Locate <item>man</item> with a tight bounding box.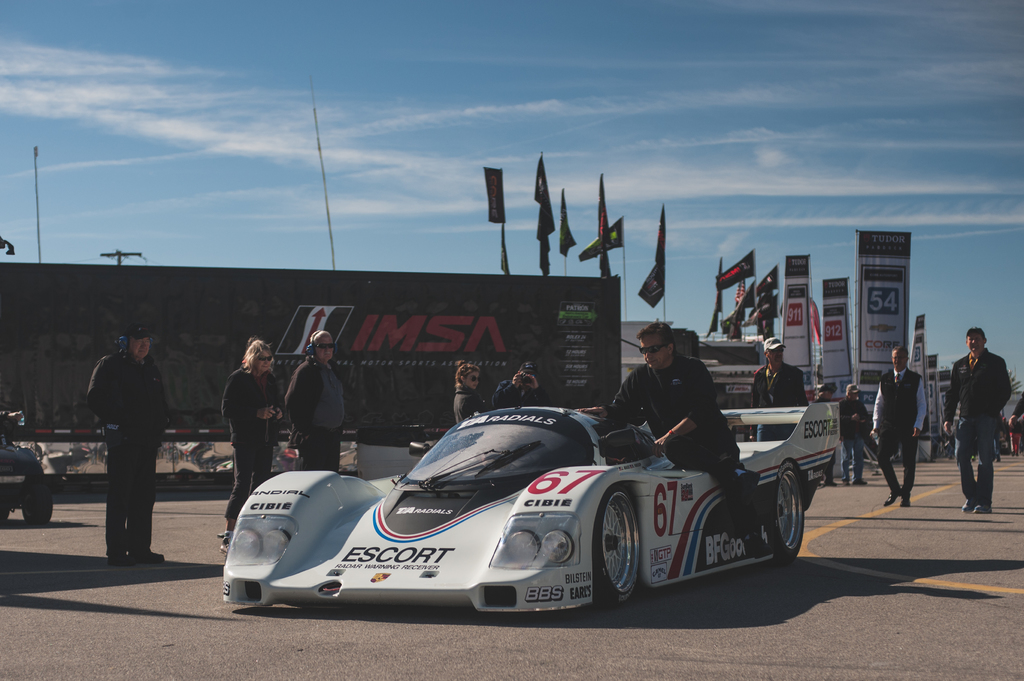
{"x1": 595, "y1": 314, "x2": 801, "y2": 560}.
